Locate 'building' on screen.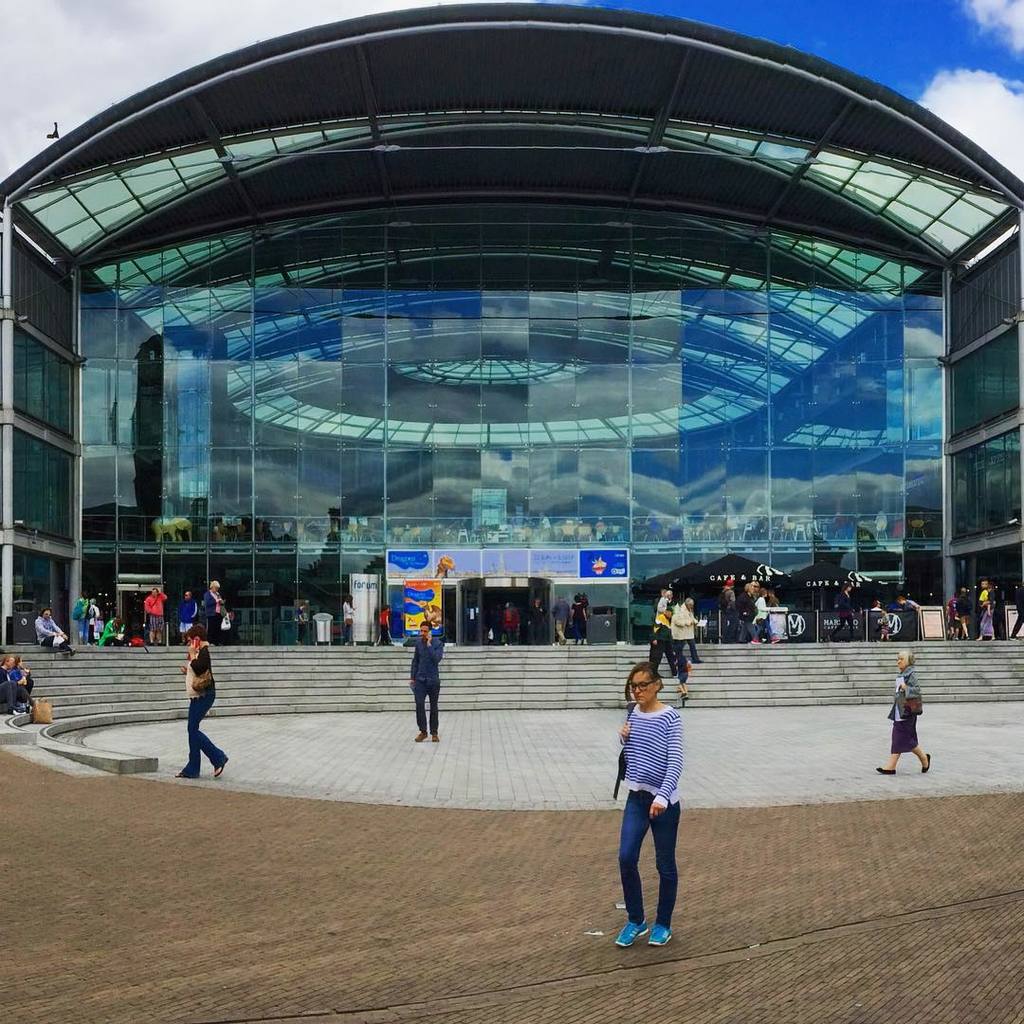
On screen at (0, 0, 1023, 774).
